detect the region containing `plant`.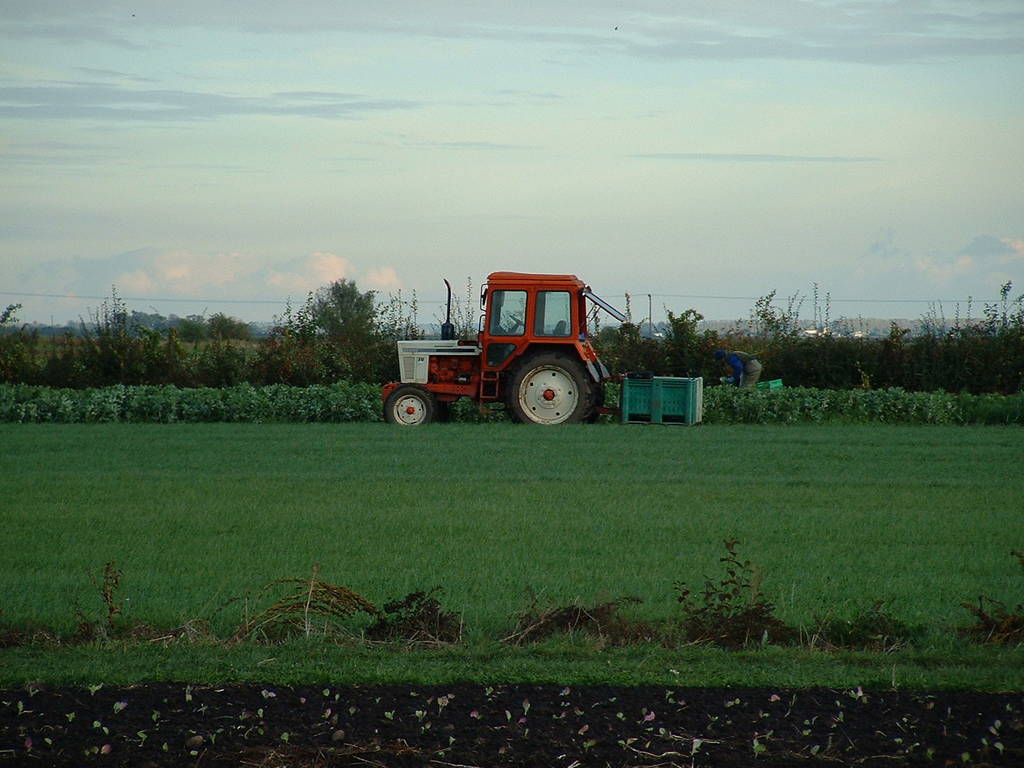
pyautogui.locateOnScreen(948, 708, 952, 718).
